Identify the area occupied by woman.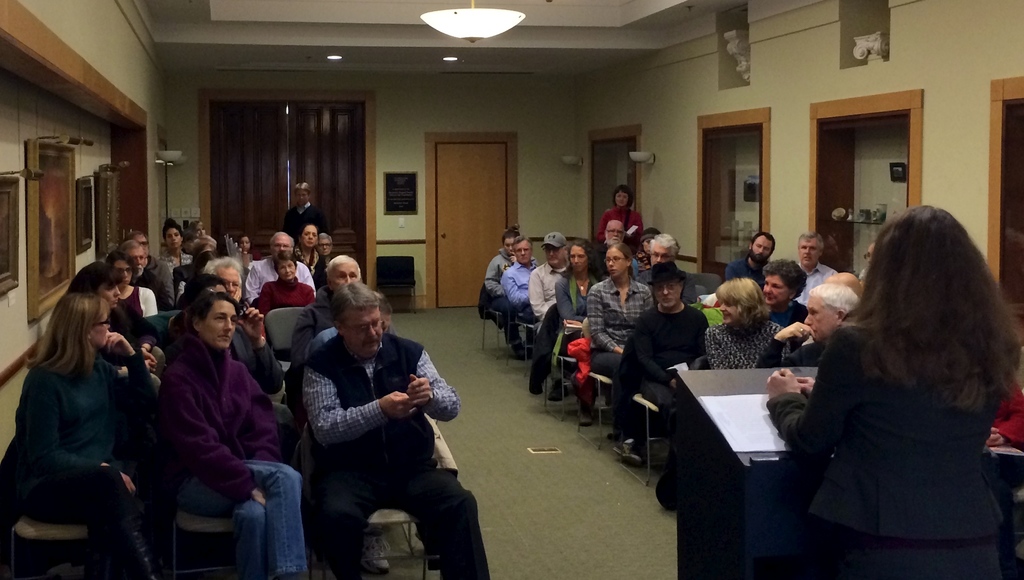
Area: [106, 252, 164, 328].
